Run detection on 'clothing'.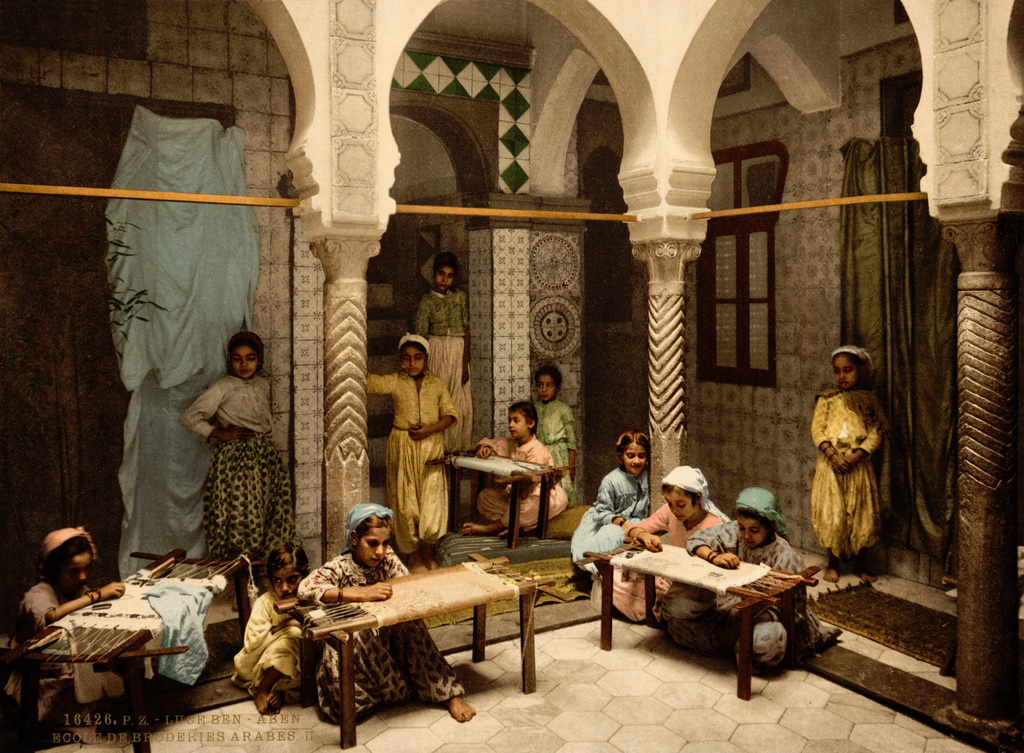
Result: locate(811, 367, 893, 581).
